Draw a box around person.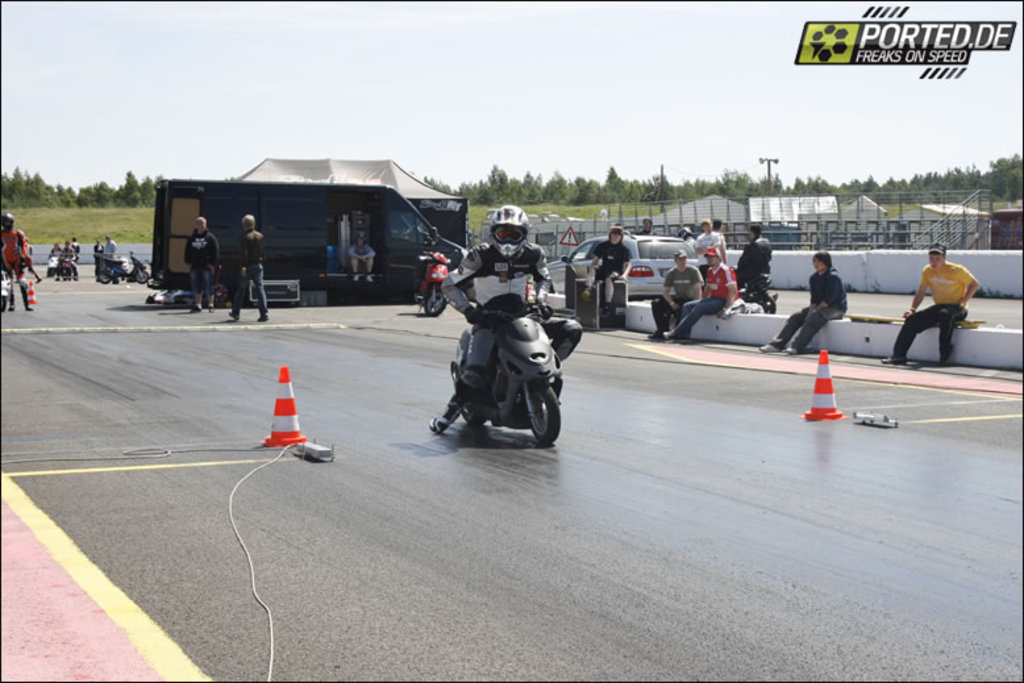
pyautogui.locateOnScreen(0, 203, 38, 315).
